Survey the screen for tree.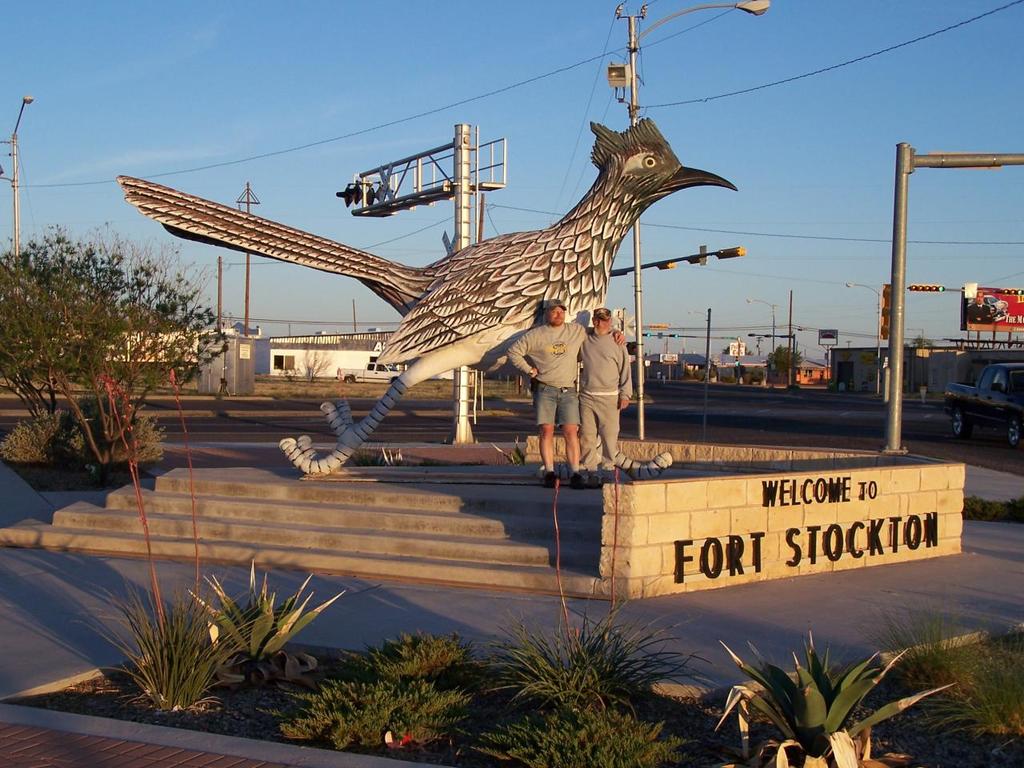
Survey found: [763,339,805,389].
